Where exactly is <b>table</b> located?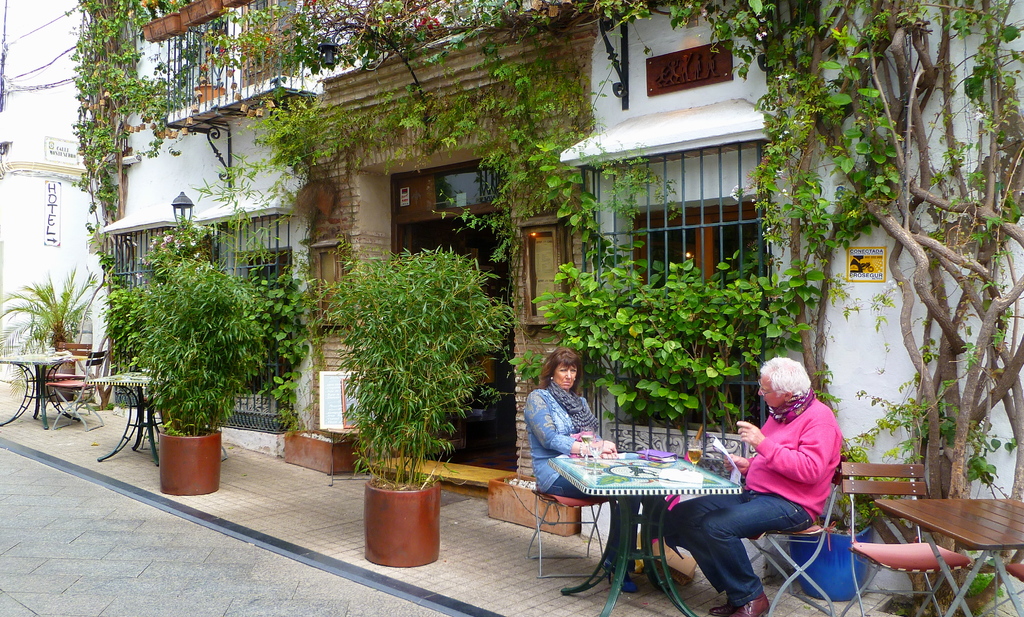
Its bounding box is rect(875, 489, 1023, 616).
